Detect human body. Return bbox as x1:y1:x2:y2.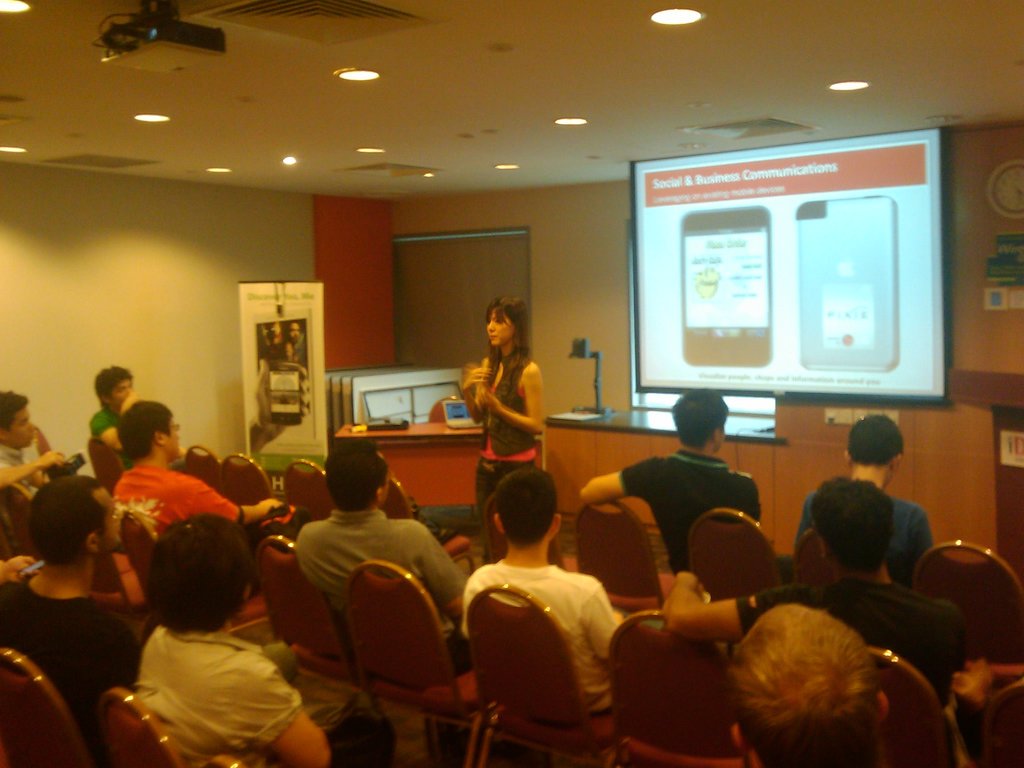
659:474:982:720.
